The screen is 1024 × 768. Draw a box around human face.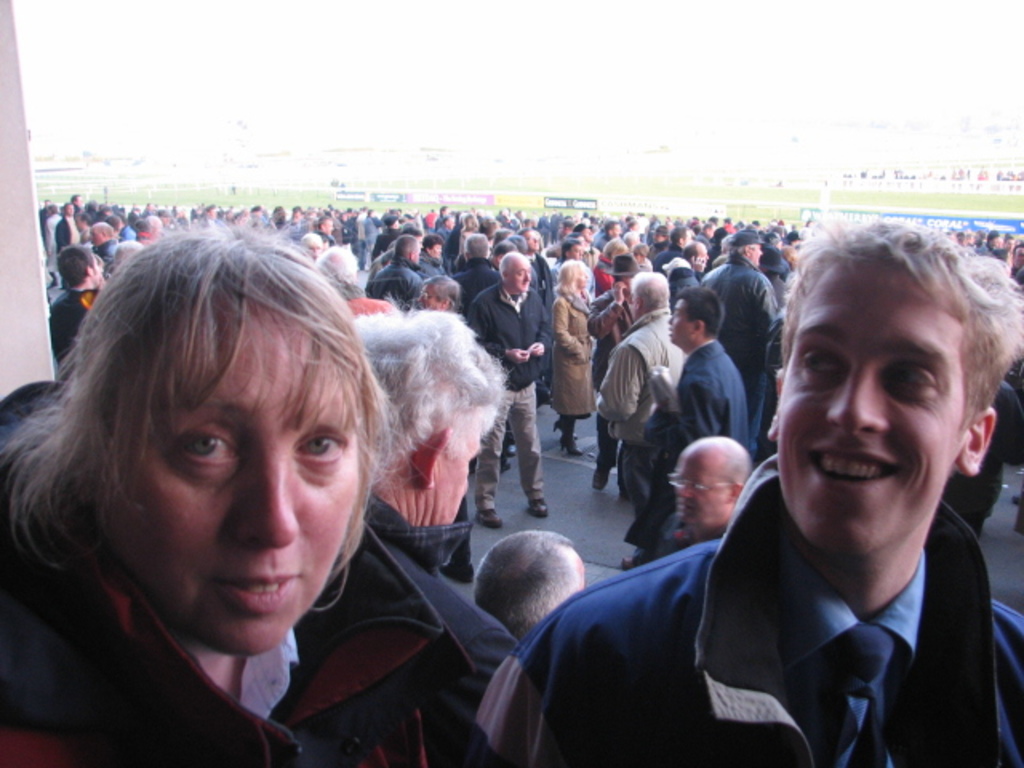
crop(675, 448, 726, 526).
